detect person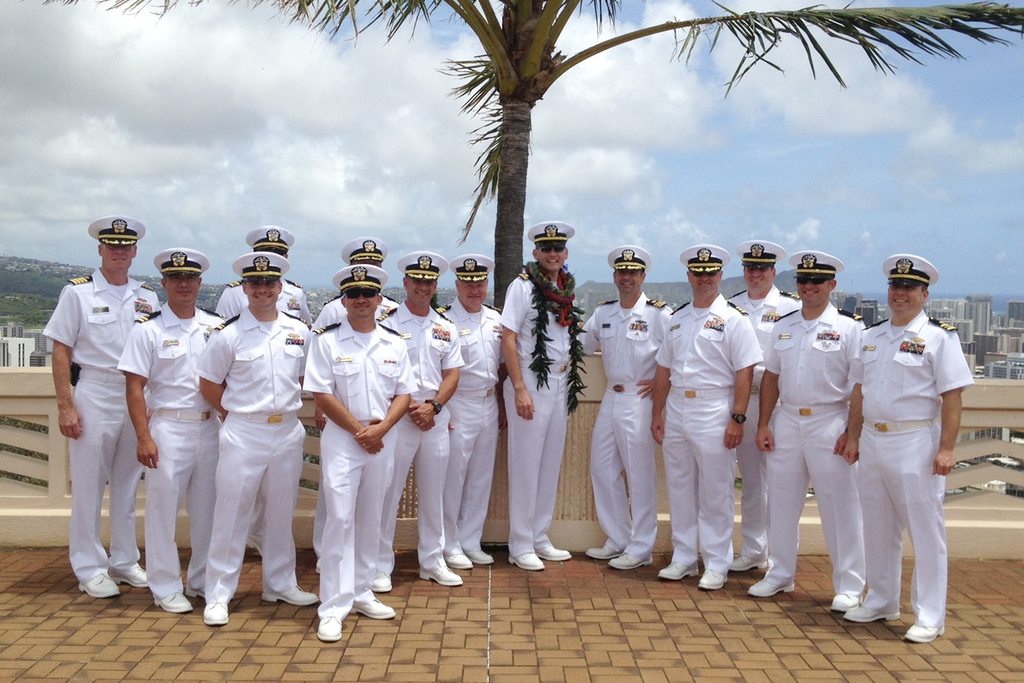
bbox=(370, 248, 466, 594)
